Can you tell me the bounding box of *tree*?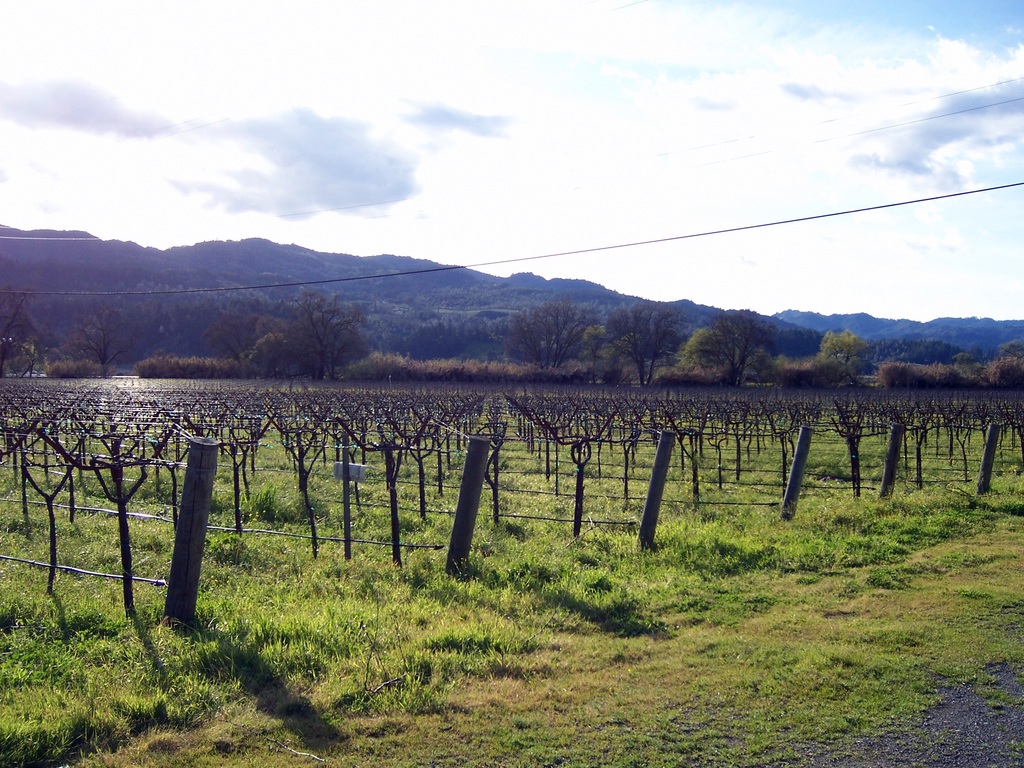
BBox(53, 291, 147, 377).
